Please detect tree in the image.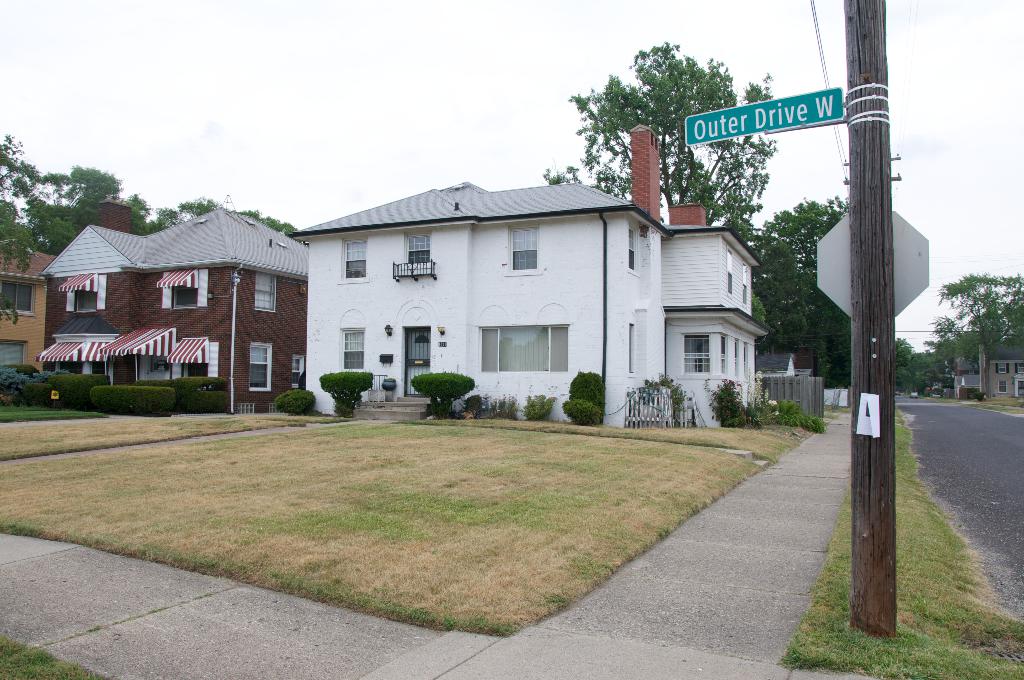
540 40 776 224.
